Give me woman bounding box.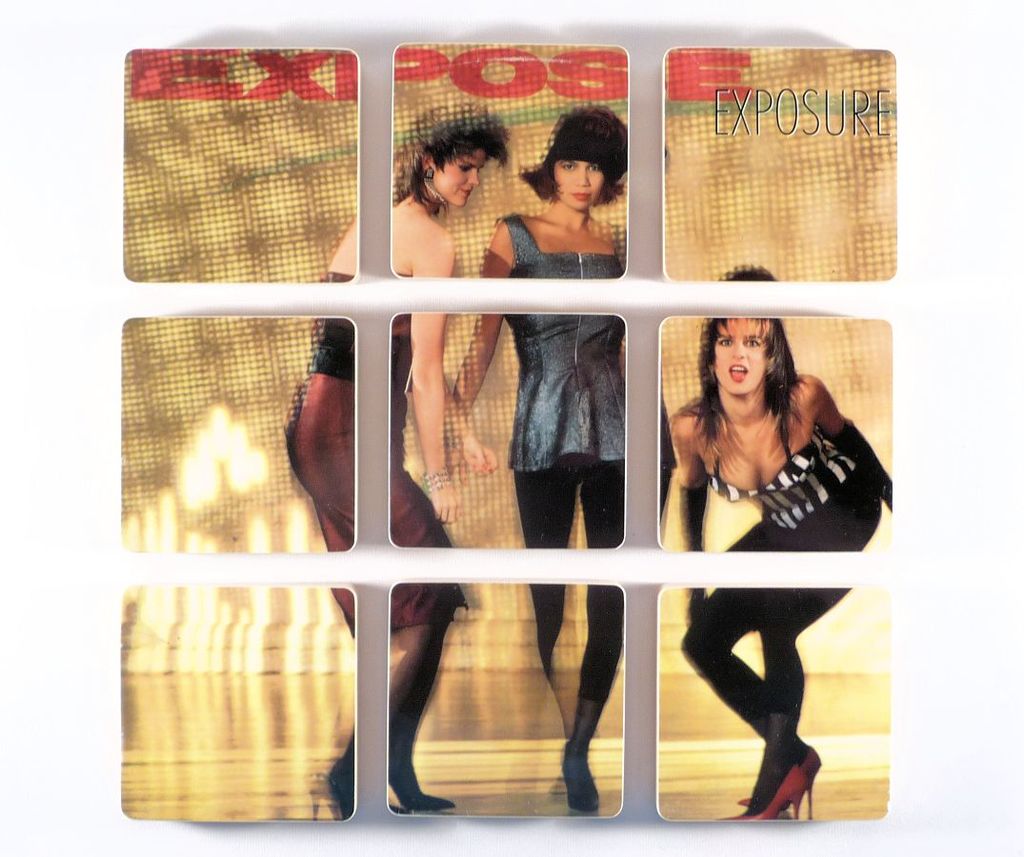
<box>445,103,674,810</box>.
